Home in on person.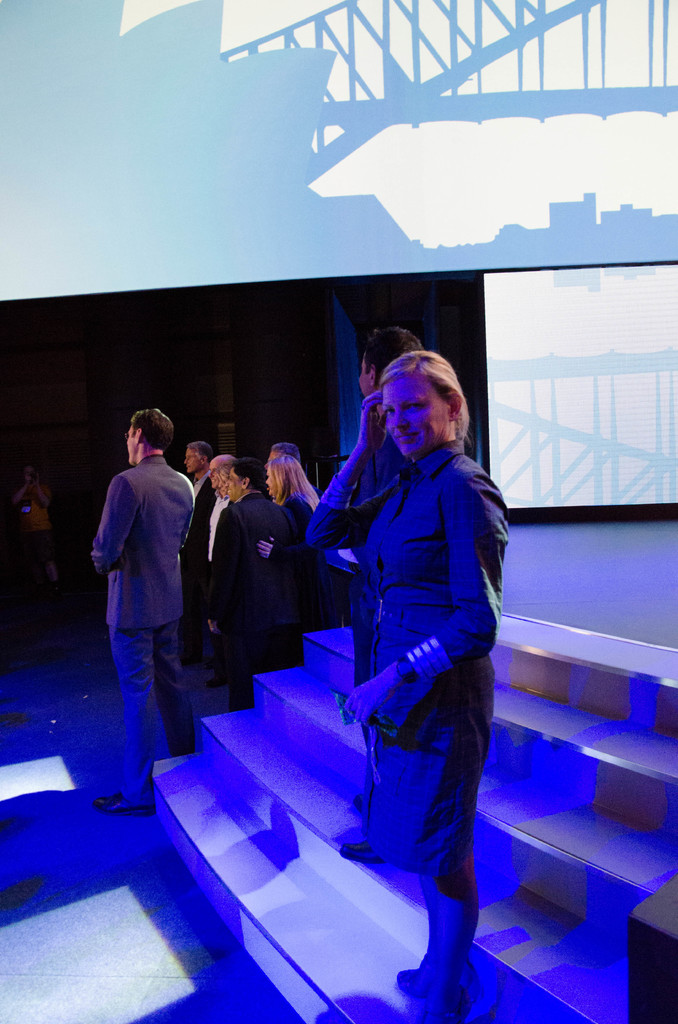
Homed in at detection(340, 328, 423, 861).
